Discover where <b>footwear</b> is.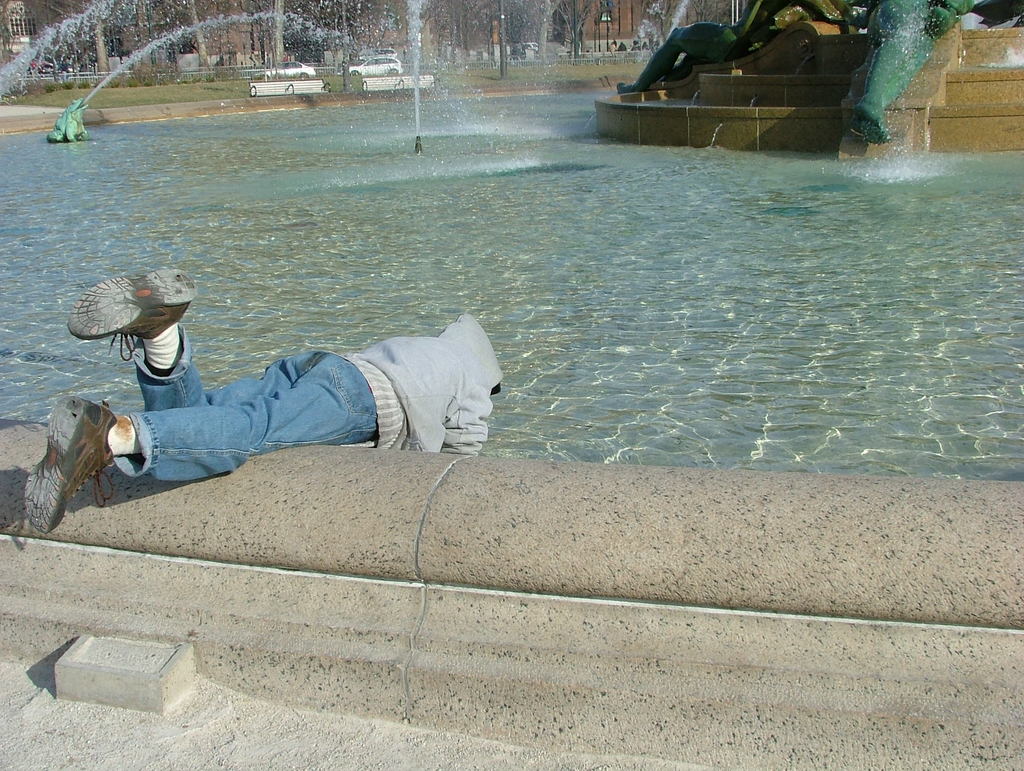
Discovered at locate(23, 394, 114, 535).
